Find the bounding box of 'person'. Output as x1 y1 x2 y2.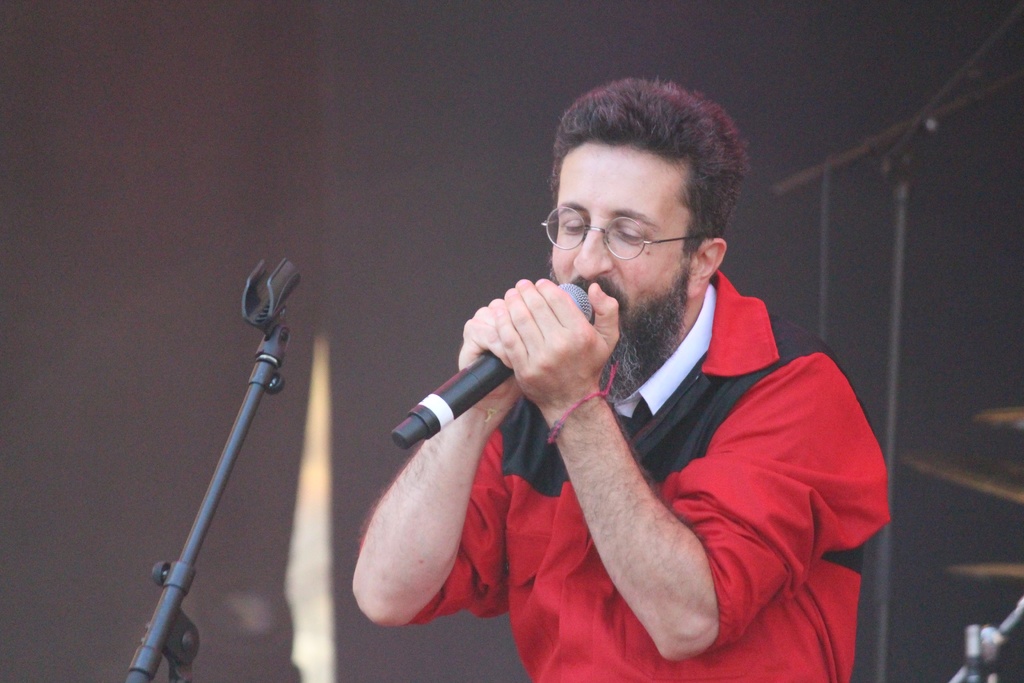
363 95 888 682.
